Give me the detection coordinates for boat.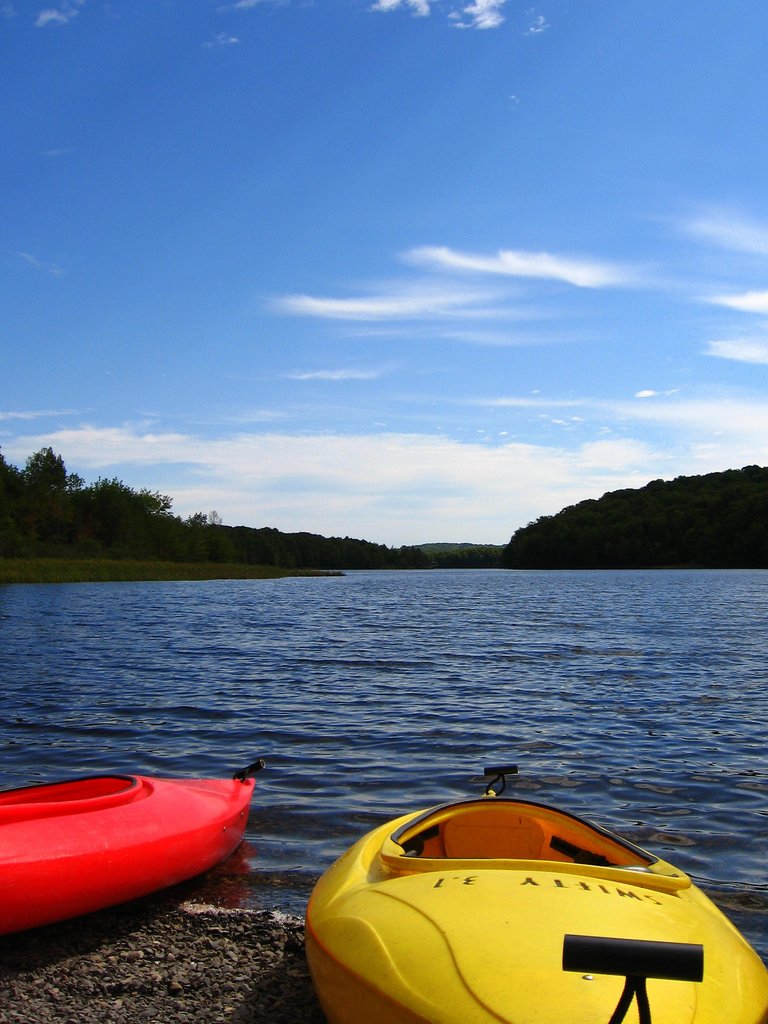
l=0, t=758, r=264, b=938.
